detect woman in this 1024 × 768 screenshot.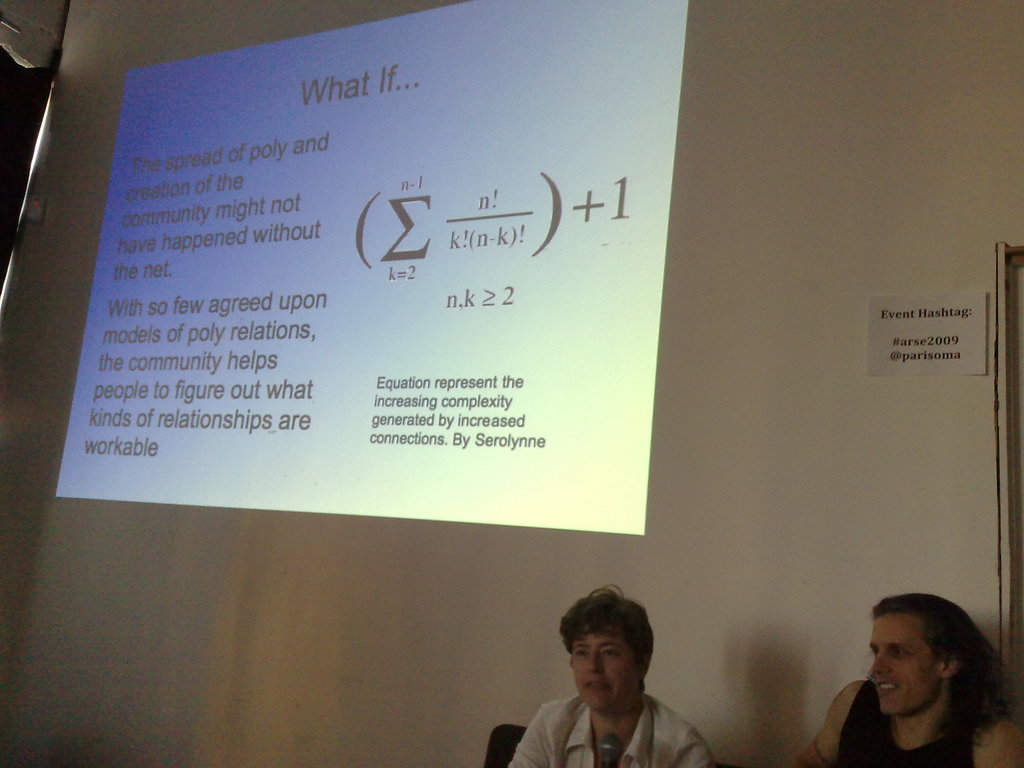
Detection: [x1=814, y1=606, x2=1023, y2=767].
